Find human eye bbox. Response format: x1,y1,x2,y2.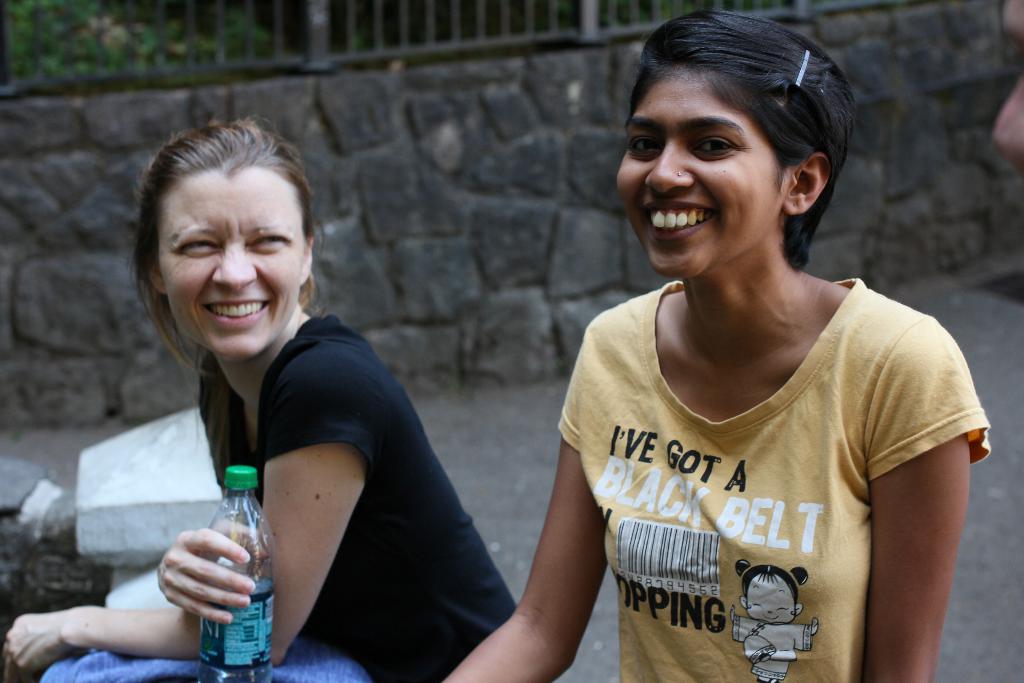
627,131,661,160.
